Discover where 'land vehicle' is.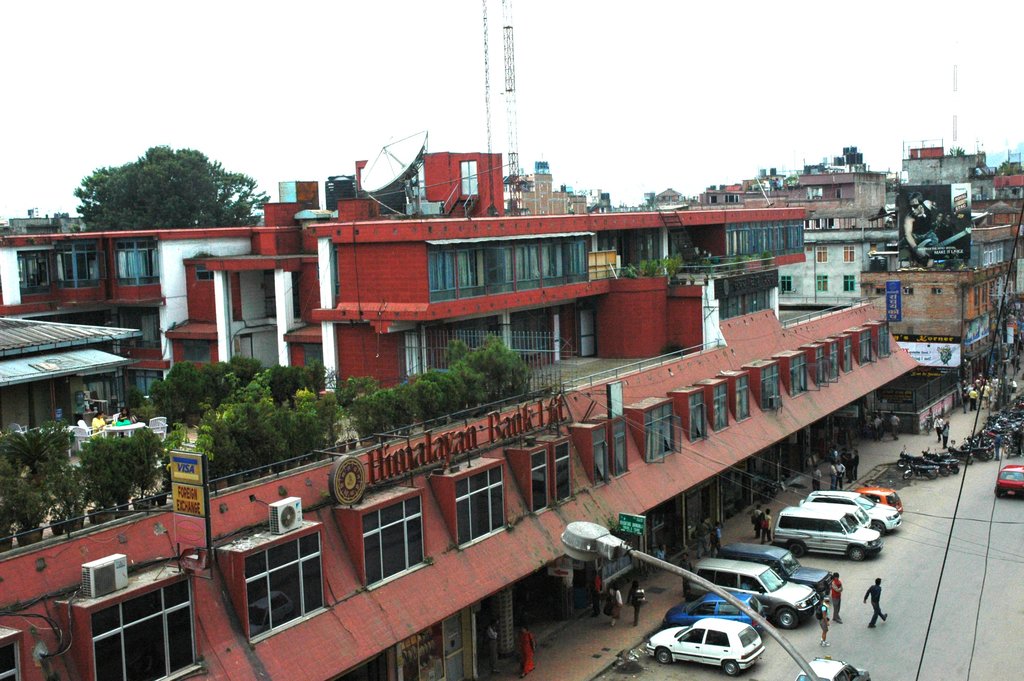
Discovered at {"x1": 993, "y1": 464, "x2": 1023, "y2": 495}.
